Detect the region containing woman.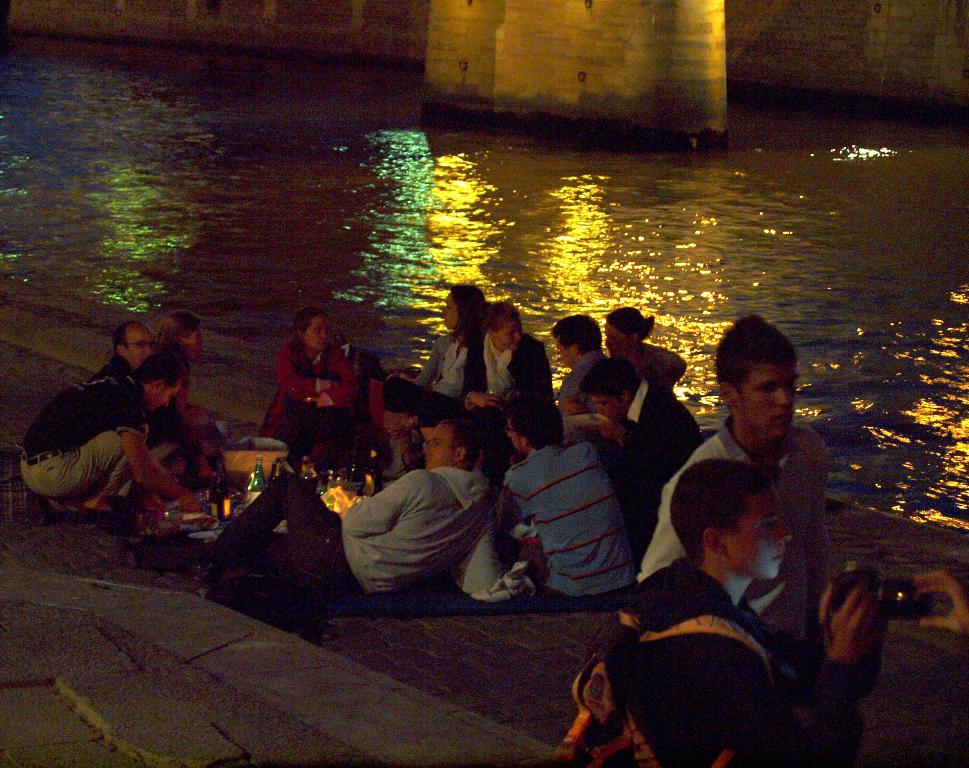
606:305:687:391.
